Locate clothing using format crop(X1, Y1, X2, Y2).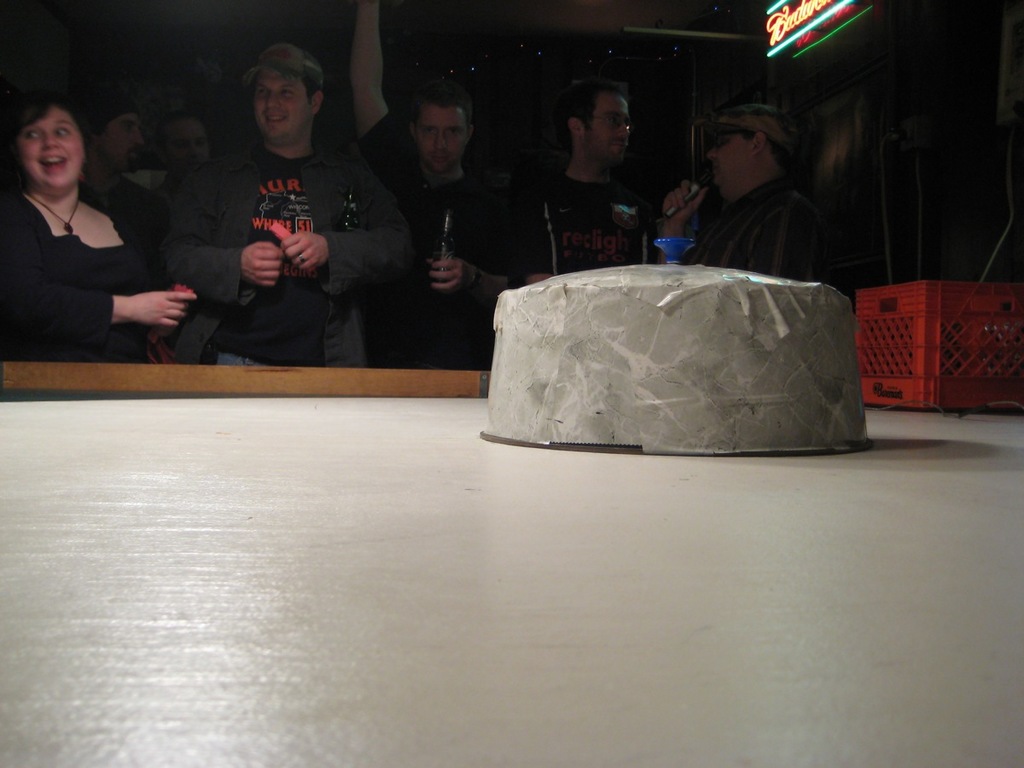
crop(0, 182, 174, 361).
